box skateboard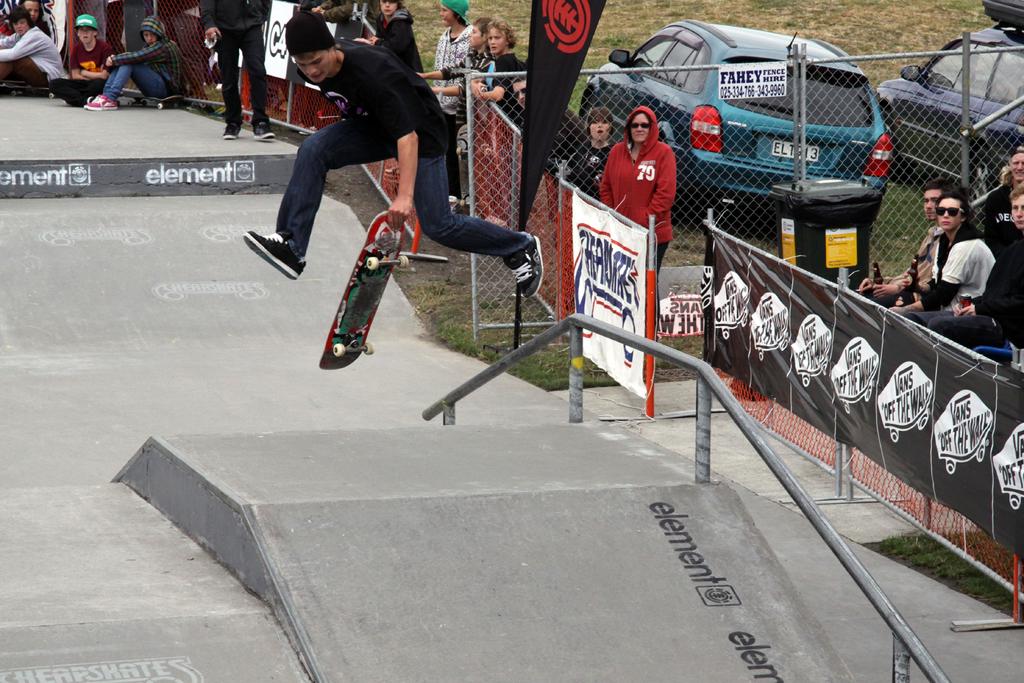
x1=313, y1=188, x2=437, y2=390
